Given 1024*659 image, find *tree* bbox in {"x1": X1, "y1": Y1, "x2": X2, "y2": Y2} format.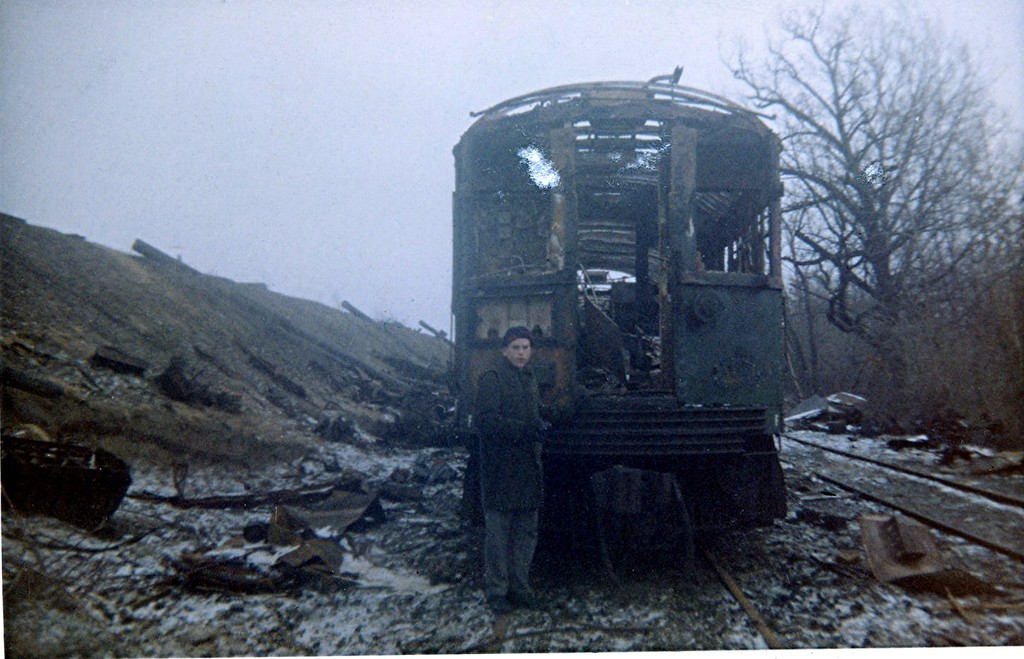
{"x1": 707, "y1": 0, "x2": 1023, "y2": 434}.
